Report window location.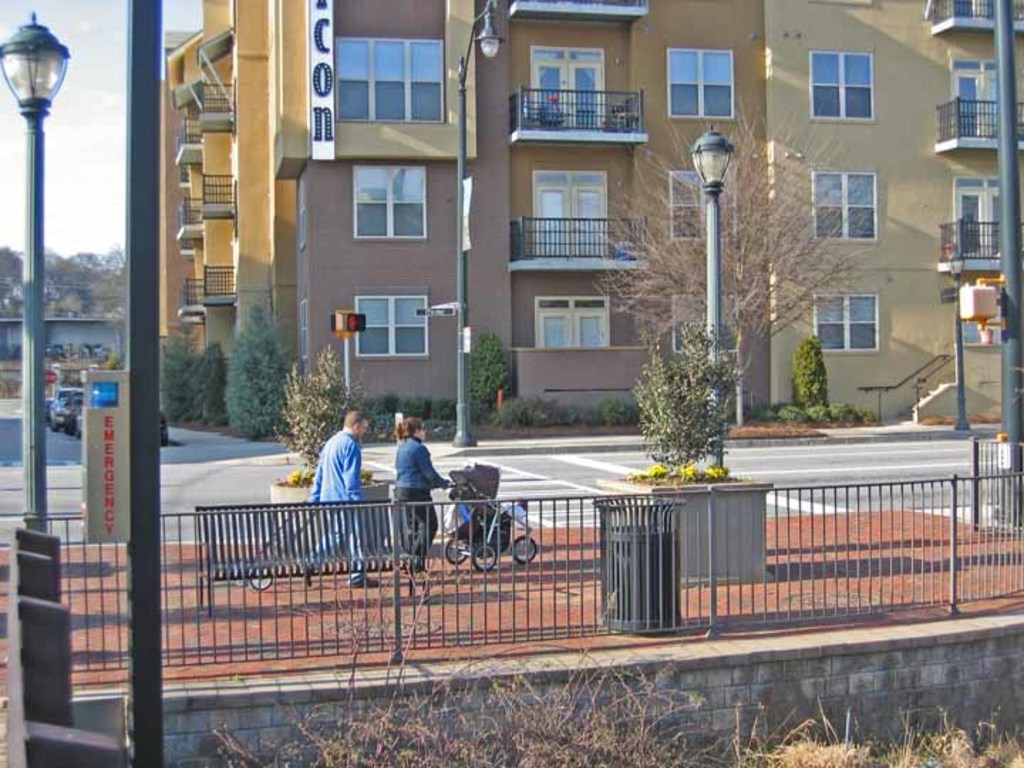
Report: locate(805, 51, 878, 122).
